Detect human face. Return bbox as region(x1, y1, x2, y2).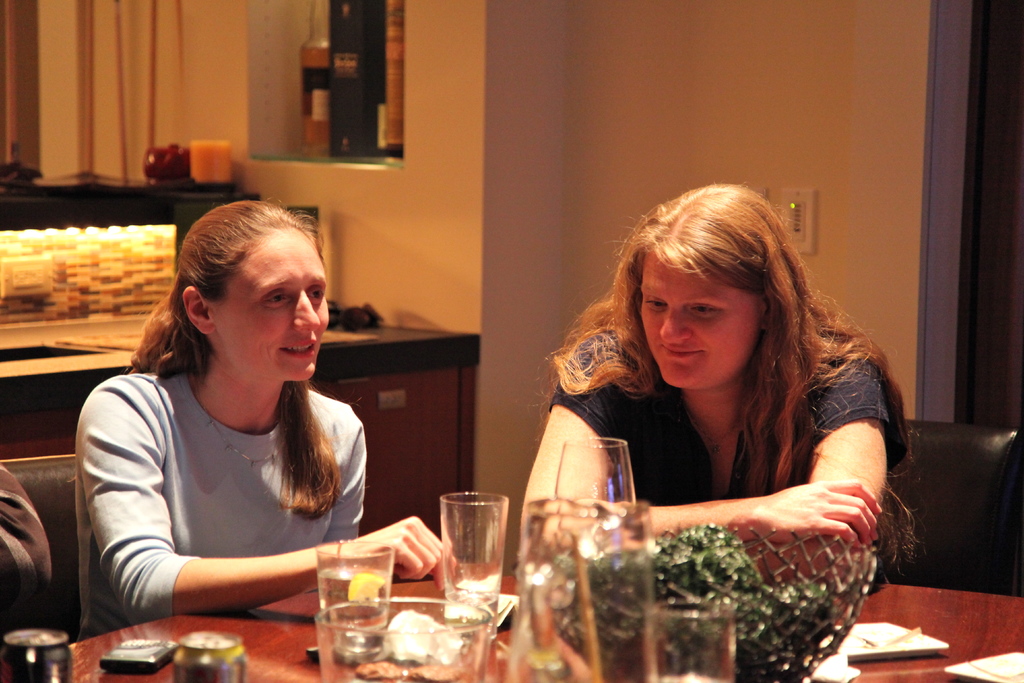
region(211, 223, 326, 383).
